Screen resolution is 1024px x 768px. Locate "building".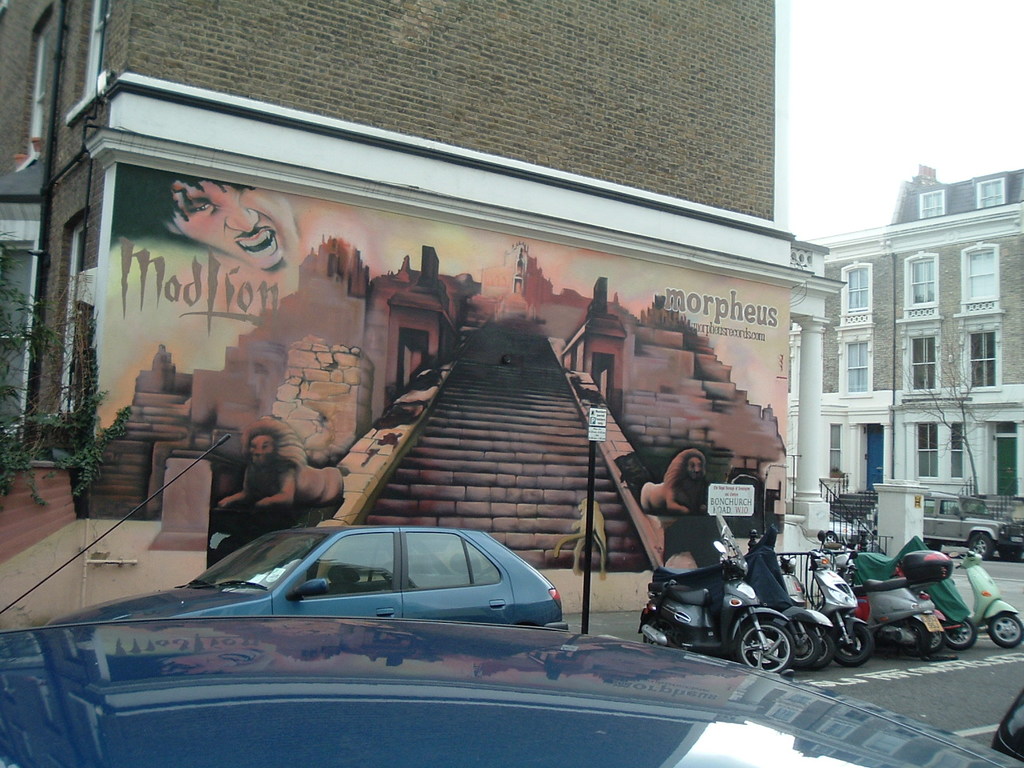
select_region(0, 0, 845, 574).
